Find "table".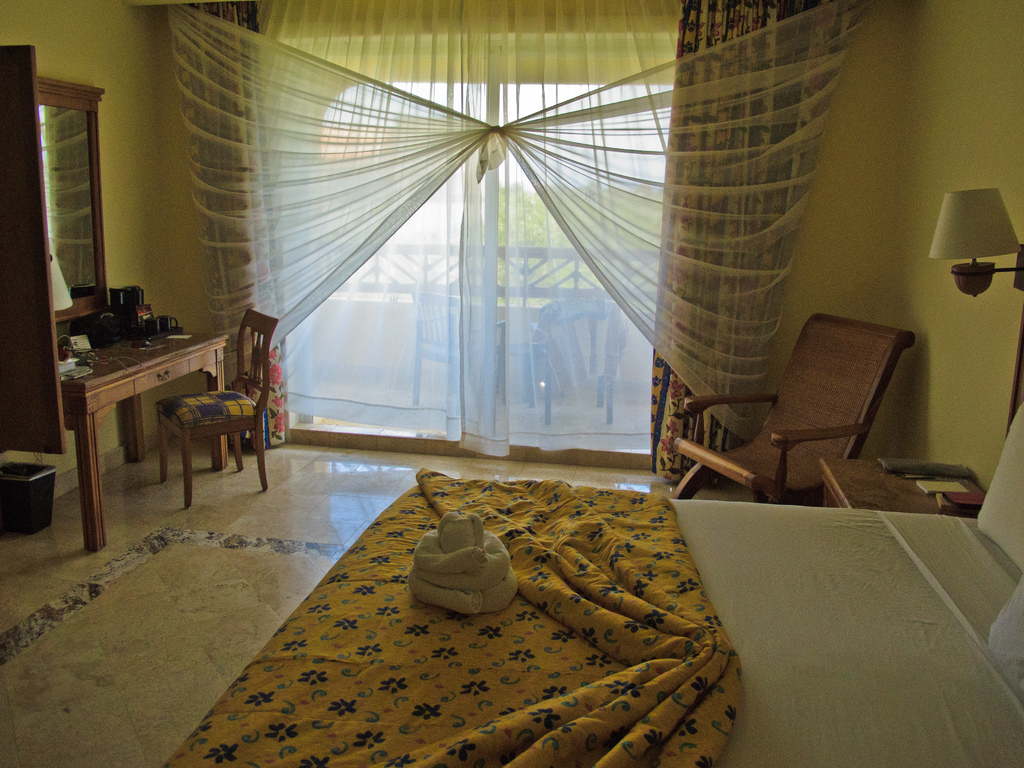
bbox=[816, 454, 970, 517].
